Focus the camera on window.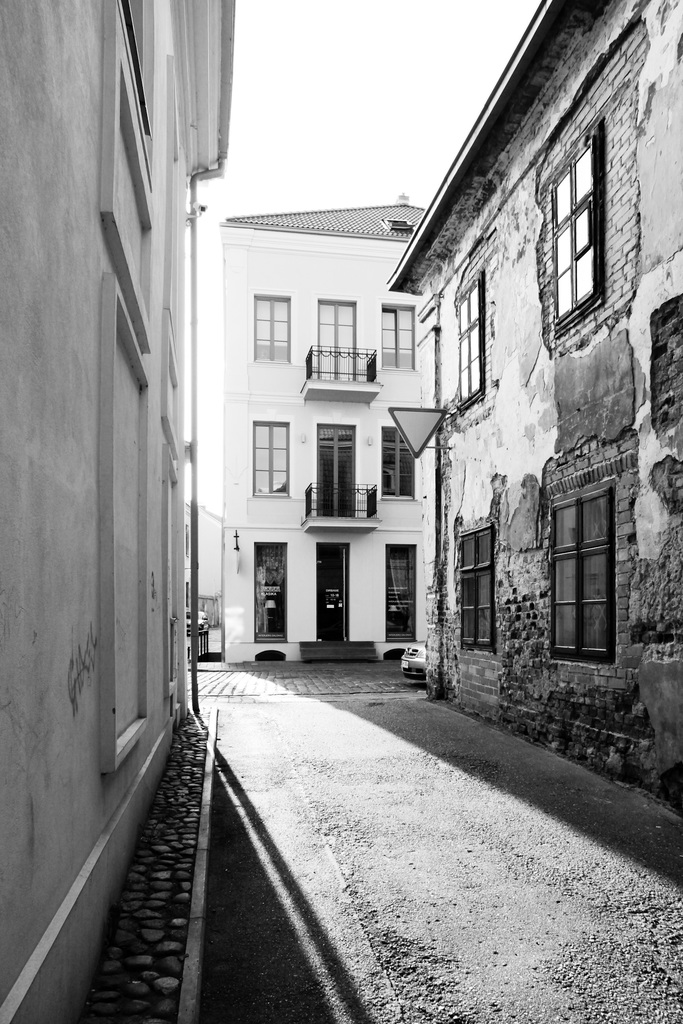
Focus region: 239, 409, 306, 512.
